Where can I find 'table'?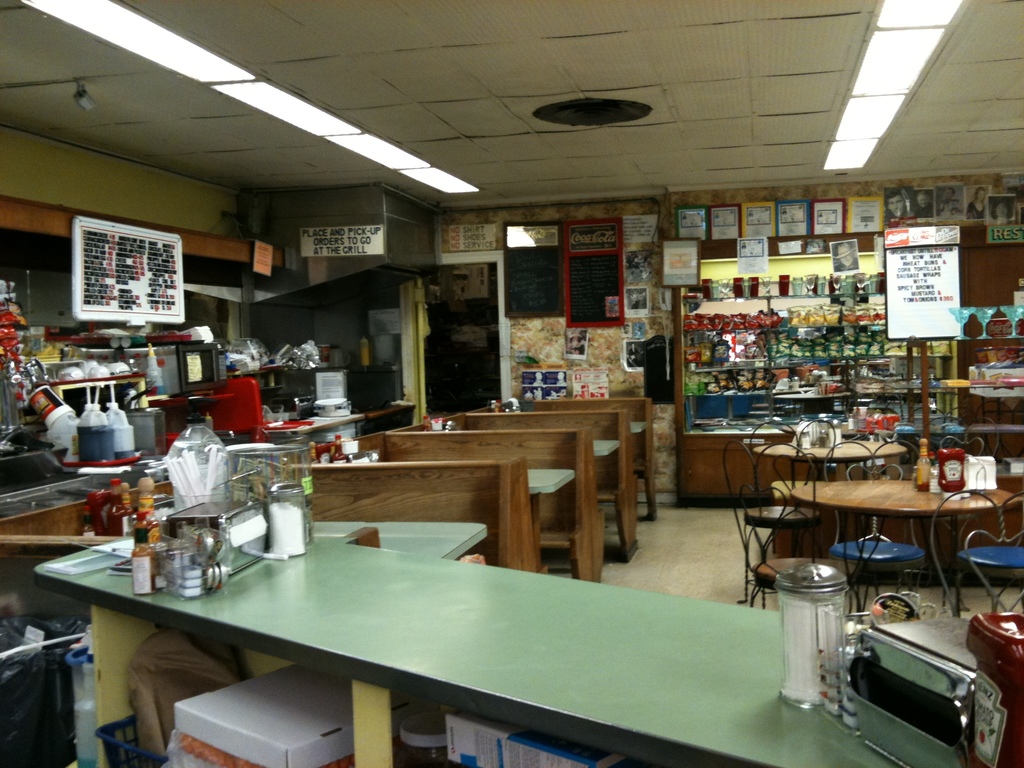
You can find it at box(595, 438, 619, 460).
